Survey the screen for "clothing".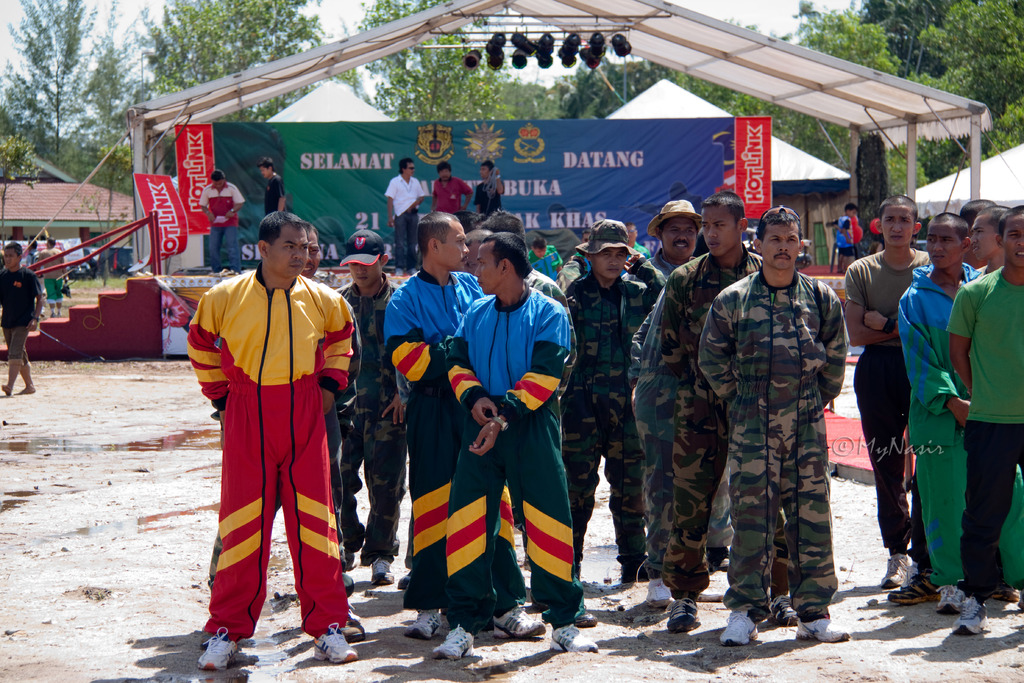
Survey found: 263, 174, 286, 222.
